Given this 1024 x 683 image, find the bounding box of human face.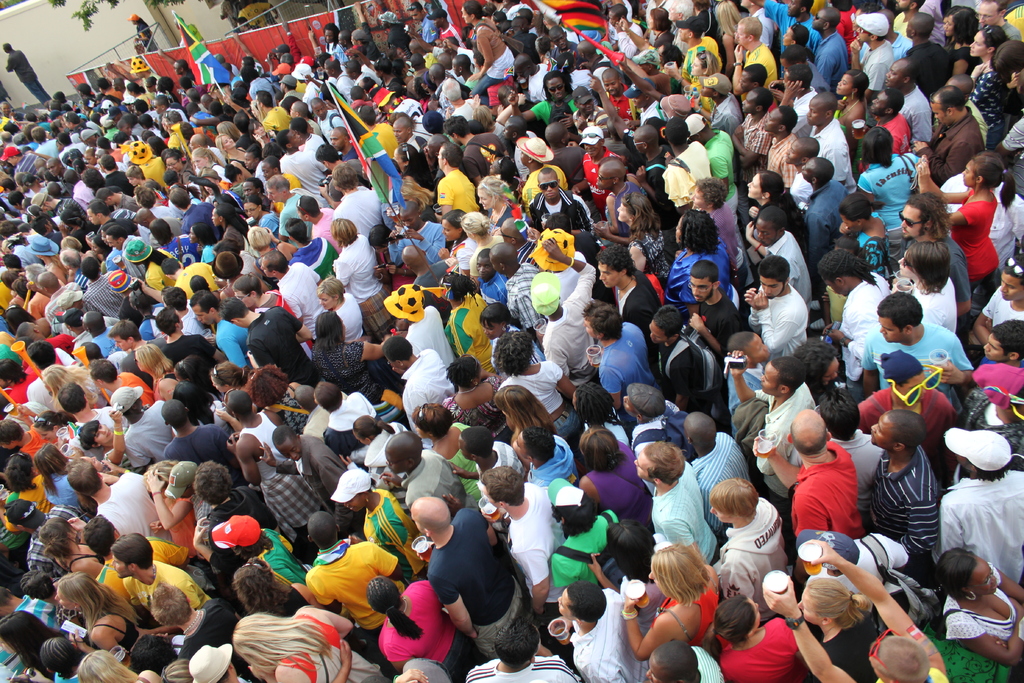
locate(739, 0, 750, 10).
